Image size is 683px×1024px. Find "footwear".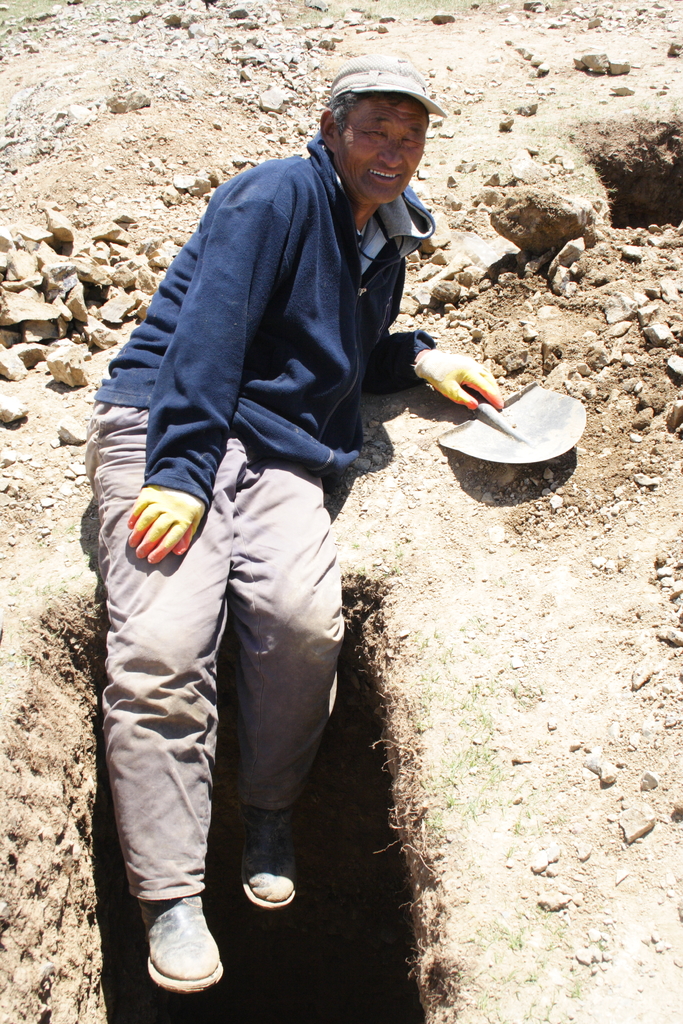
locate(227, 796, 306, 915).
